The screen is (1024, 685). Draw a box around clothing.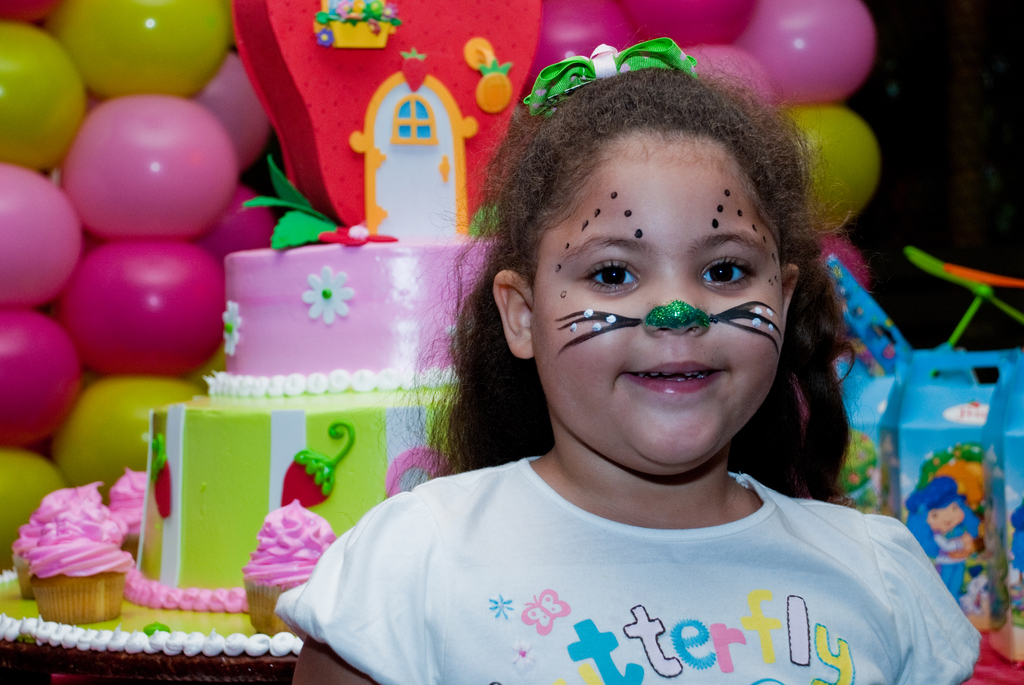
(905, 473, 979, 604).
